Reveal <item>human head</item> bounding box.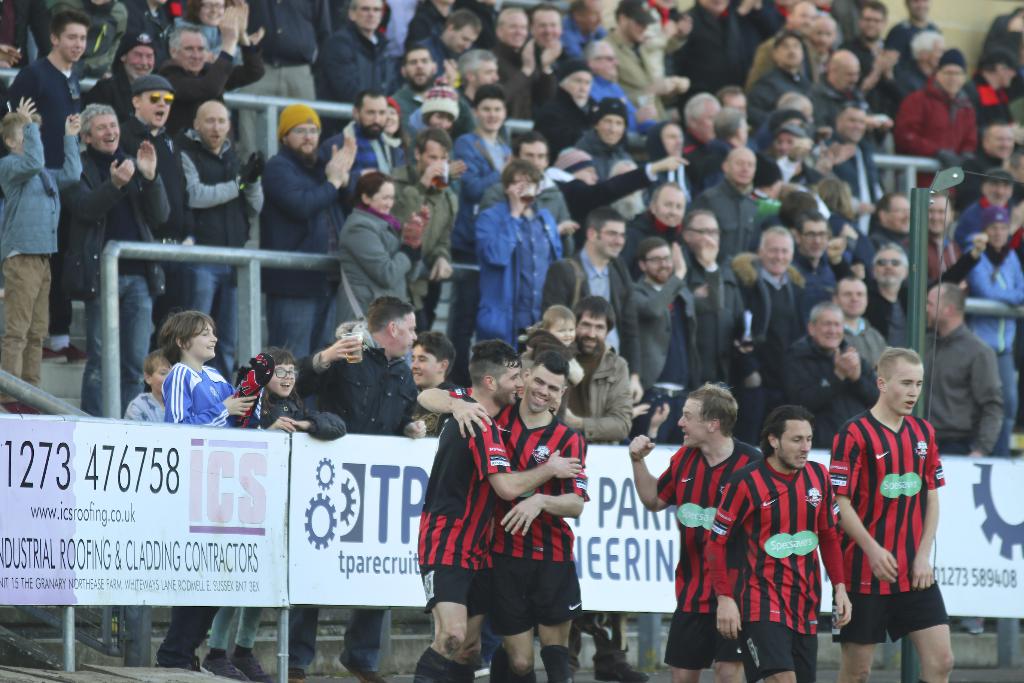
Revealed: <box>134,76,175,130</box>.
